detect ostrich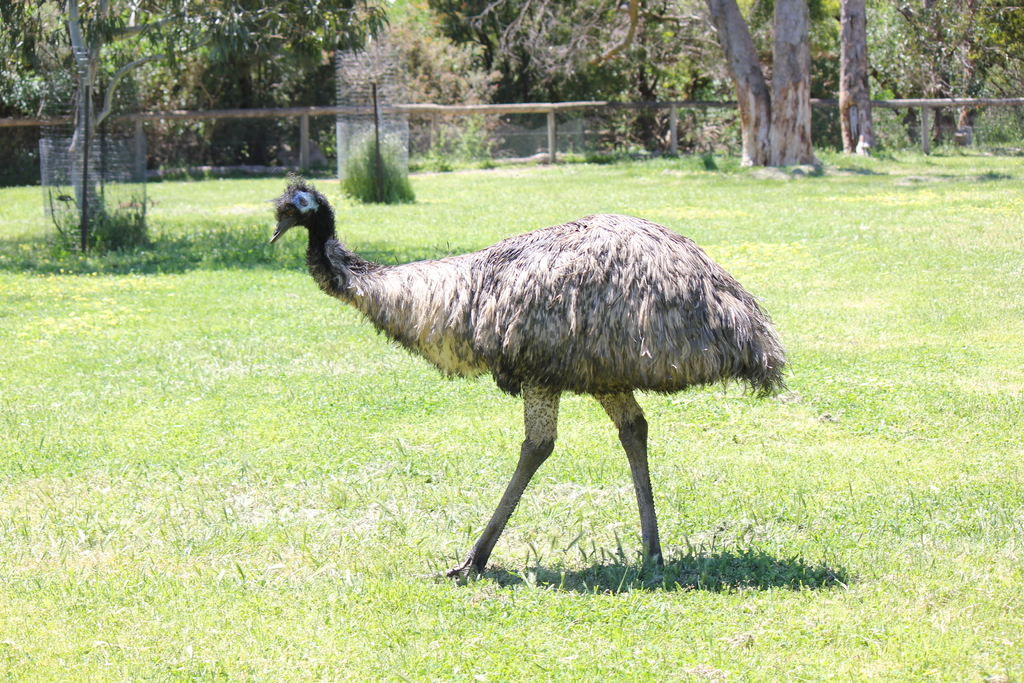
189:158:811:585
